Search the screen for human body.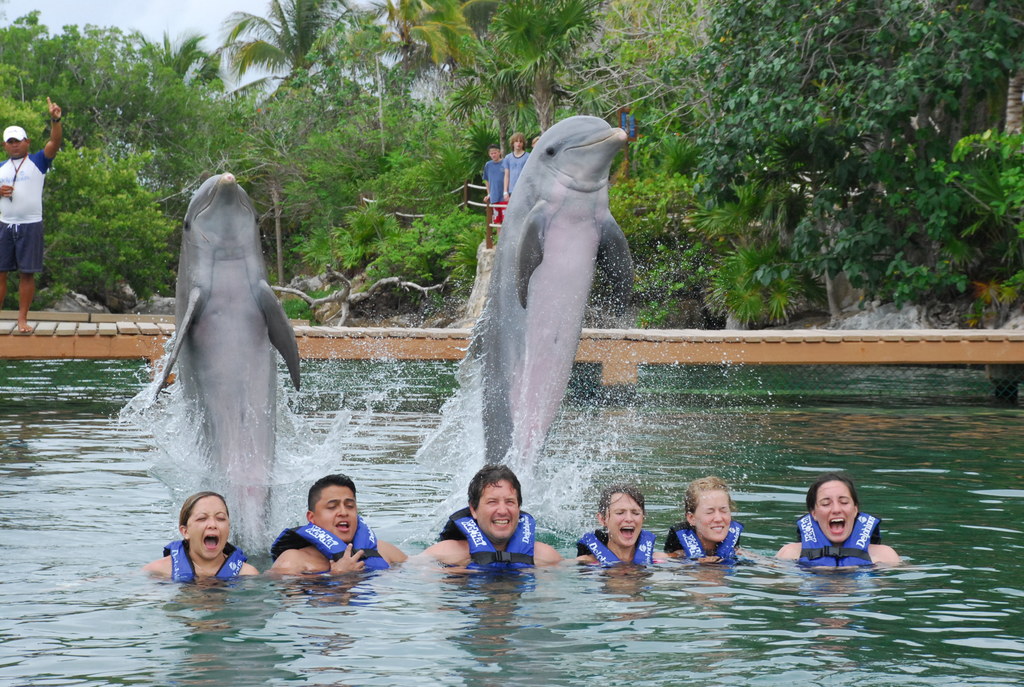
Found at locate(570, 526, 671, 565).
